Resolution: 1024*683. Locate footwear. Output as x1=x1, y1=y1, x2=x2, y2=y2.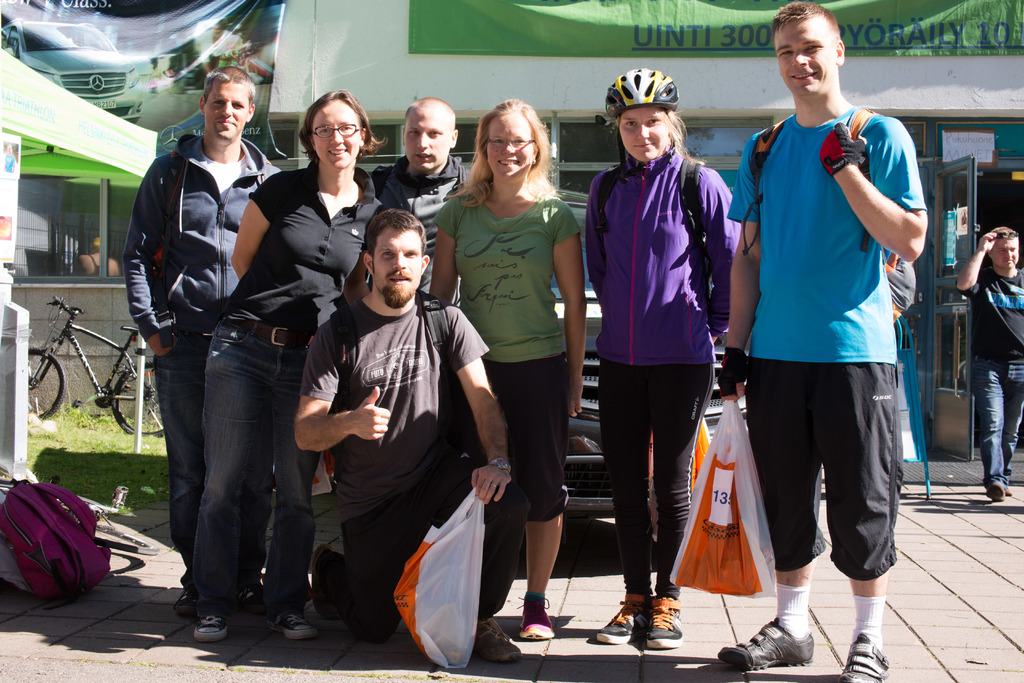
x1=238, y1=580, x2=263, y2=613.
